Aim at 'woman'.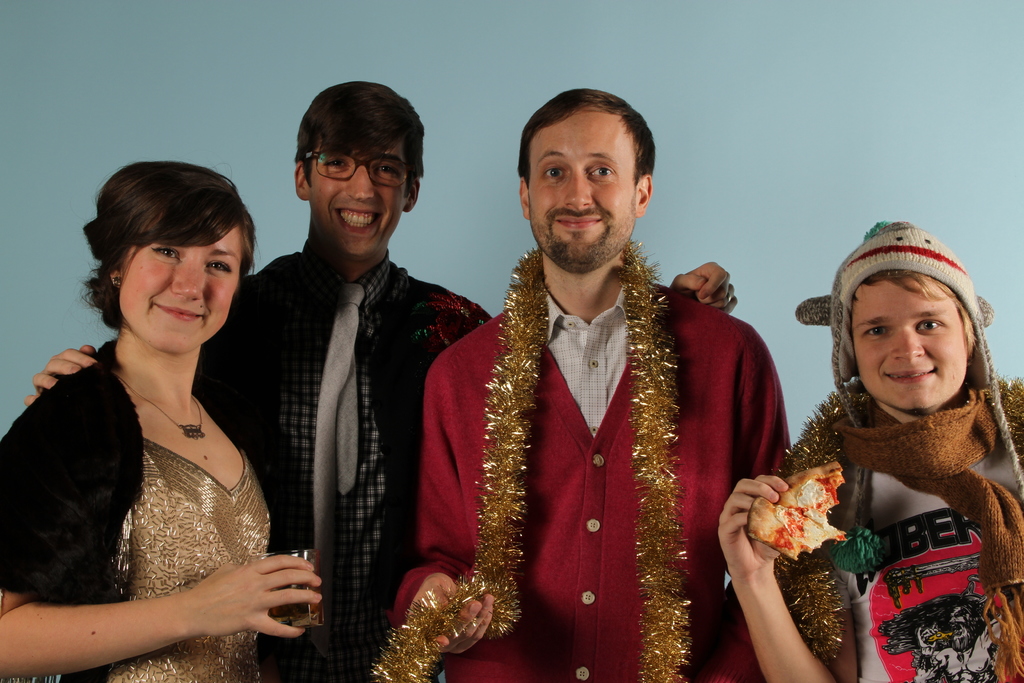
Aimed at x1=8 y1=143 x2=307 y2=682.
